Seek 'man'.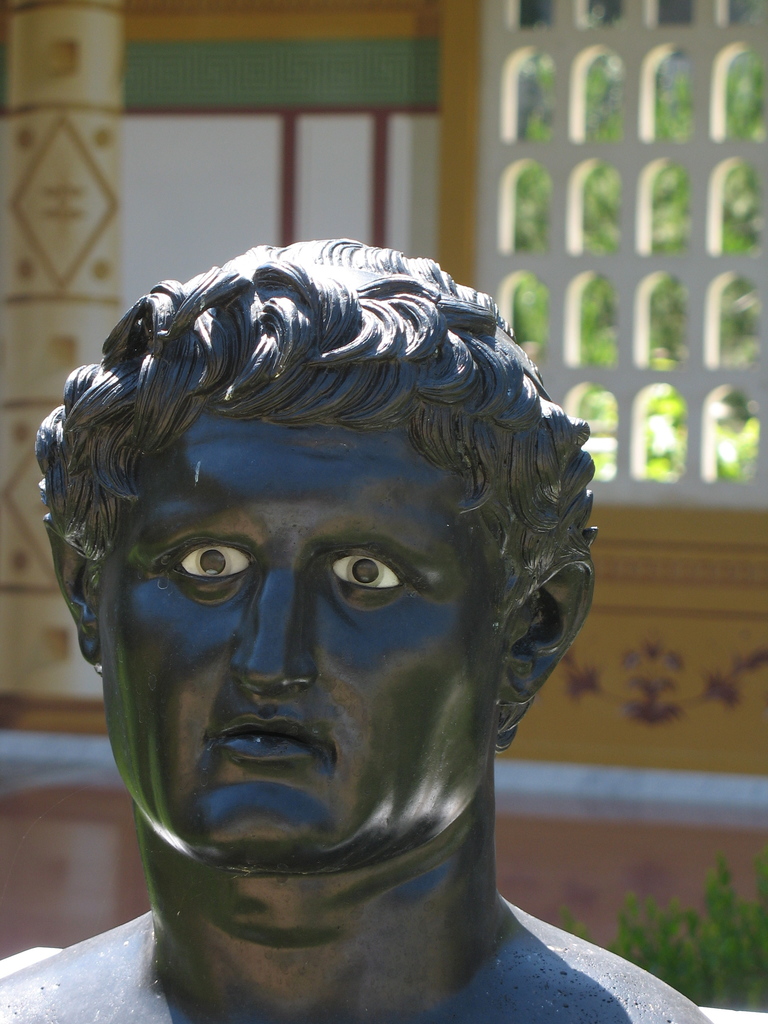
Rect(18, 175, 675, 1019).
